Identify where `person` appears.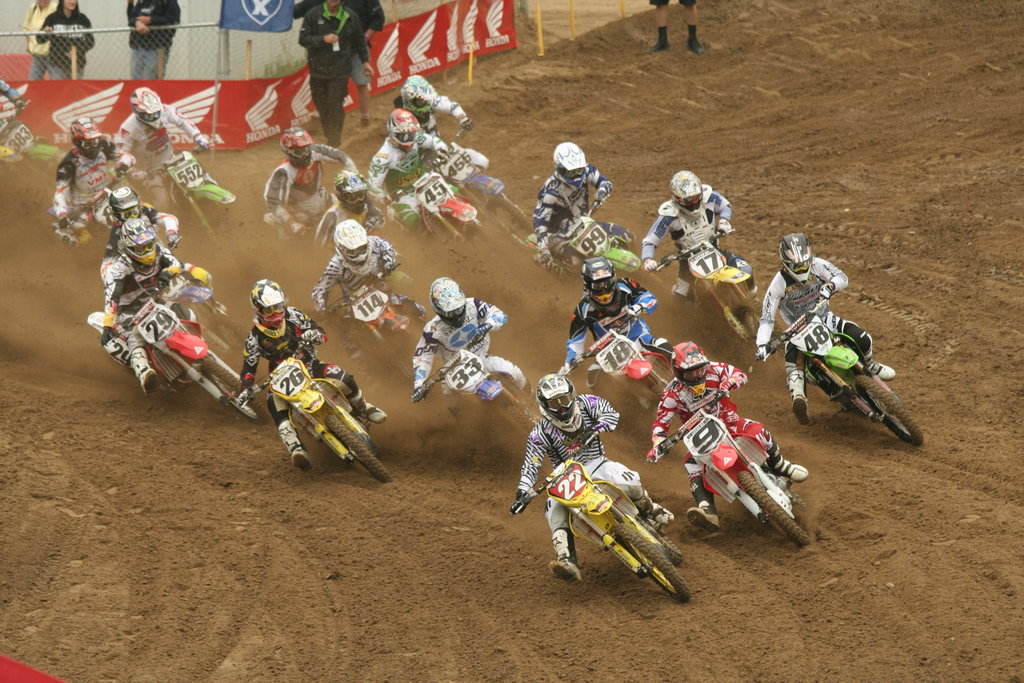
Appears at [562, 256, 675, 399].
